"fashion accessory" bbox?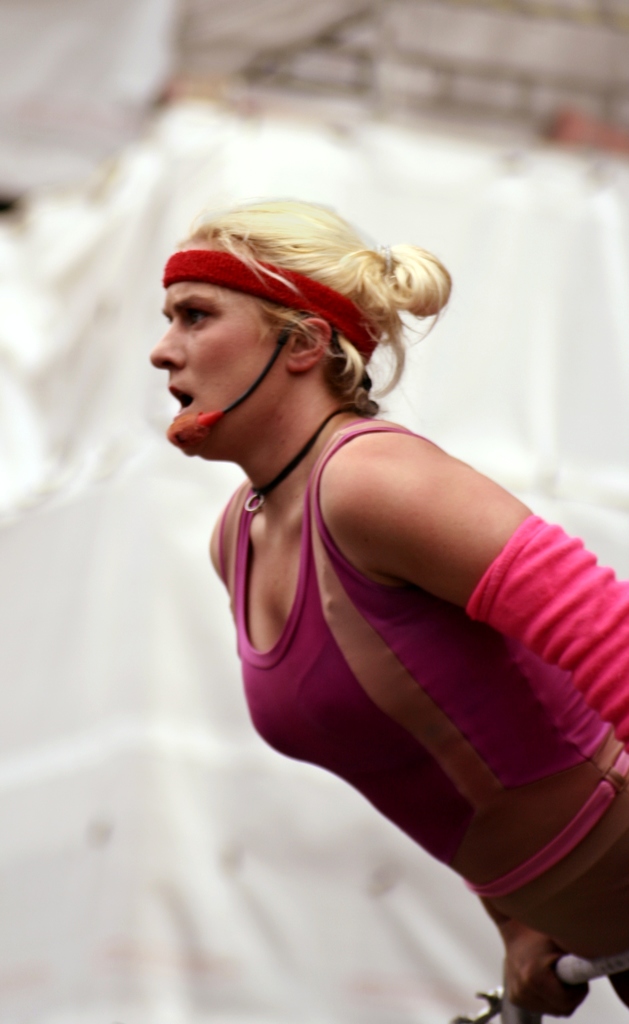
{"left": 159, "top": 248, "right": 382, "bottom": 362}
